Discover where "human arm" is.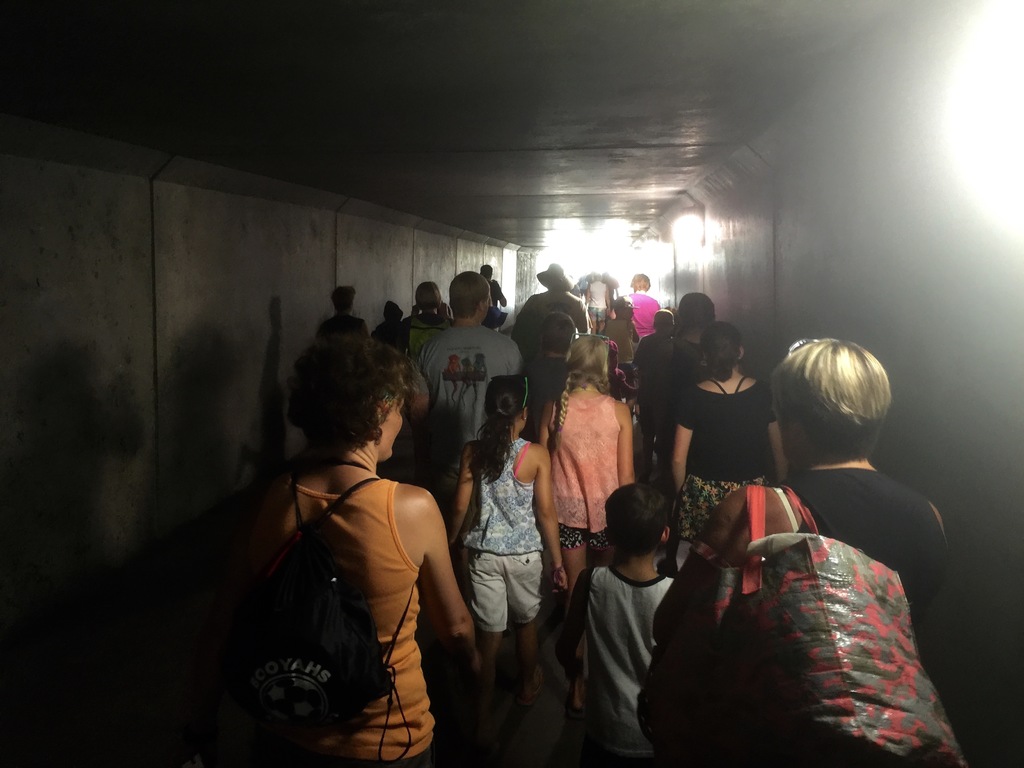
Discovered at box(574, 298, 593, 335).
